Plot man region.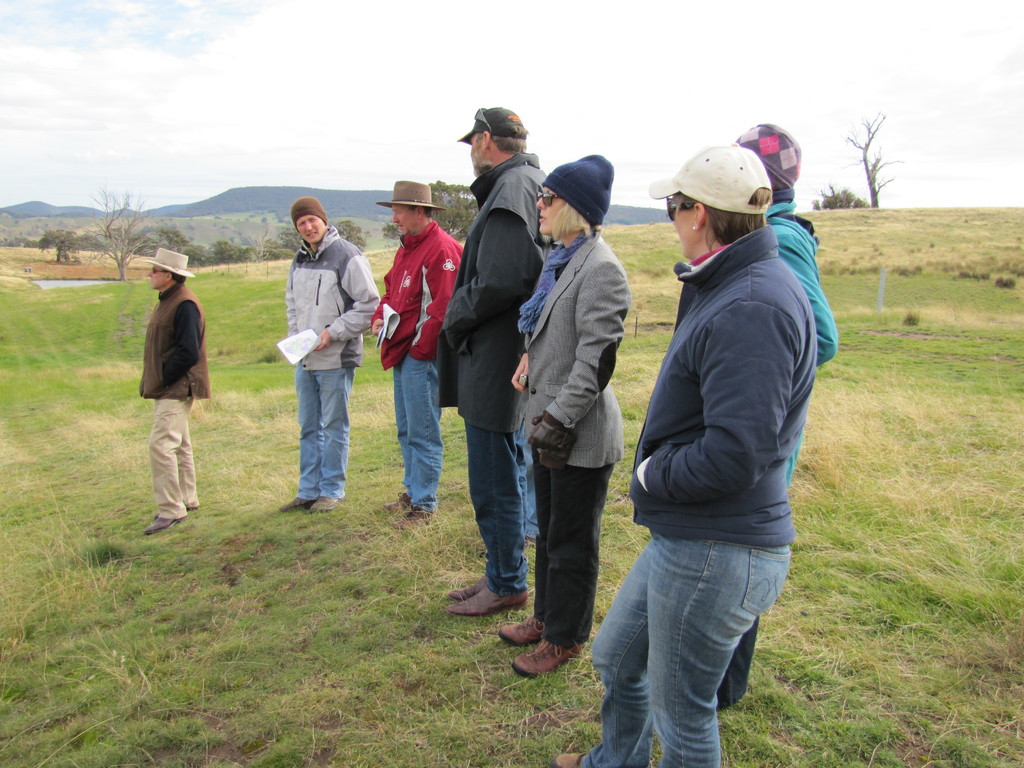
Plotted at crop(142, 244, 214, 537).
